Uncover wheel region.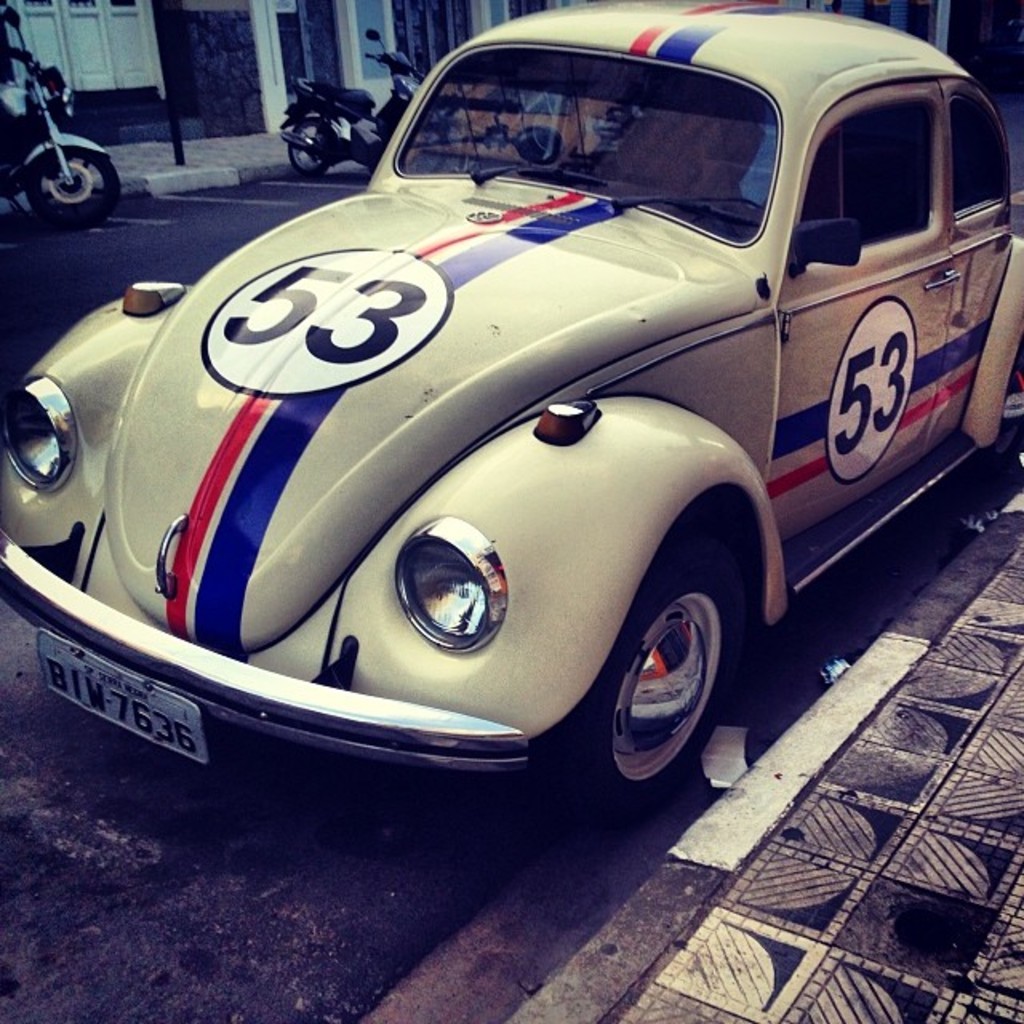
Uncovered: detection(286, 118, 323, 170).
